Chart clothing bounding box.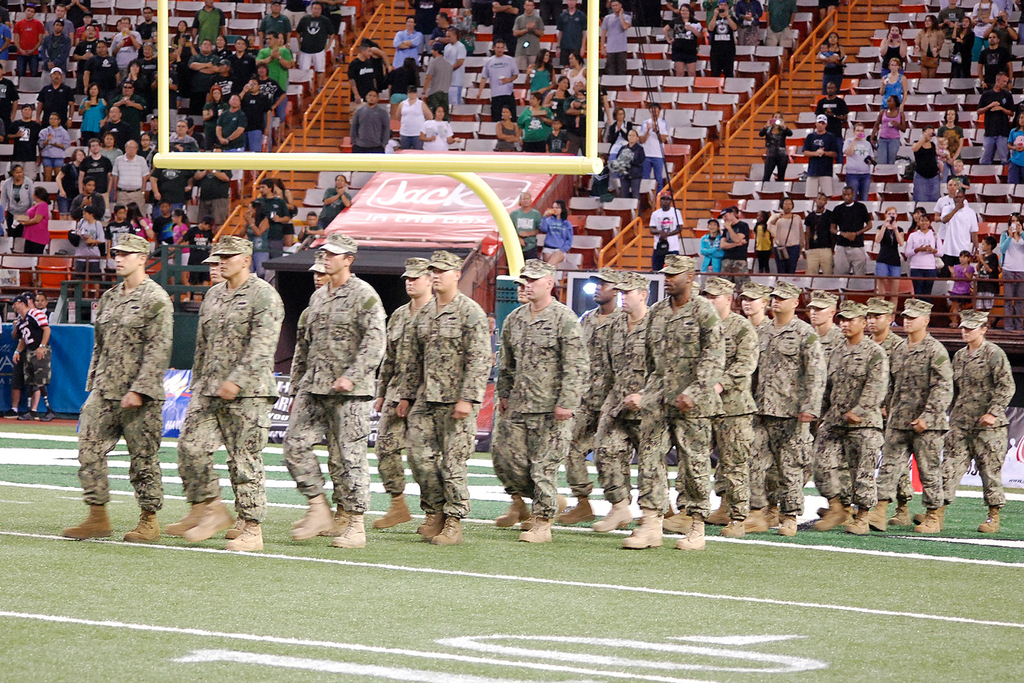
Charted: 19,306,47,394.
